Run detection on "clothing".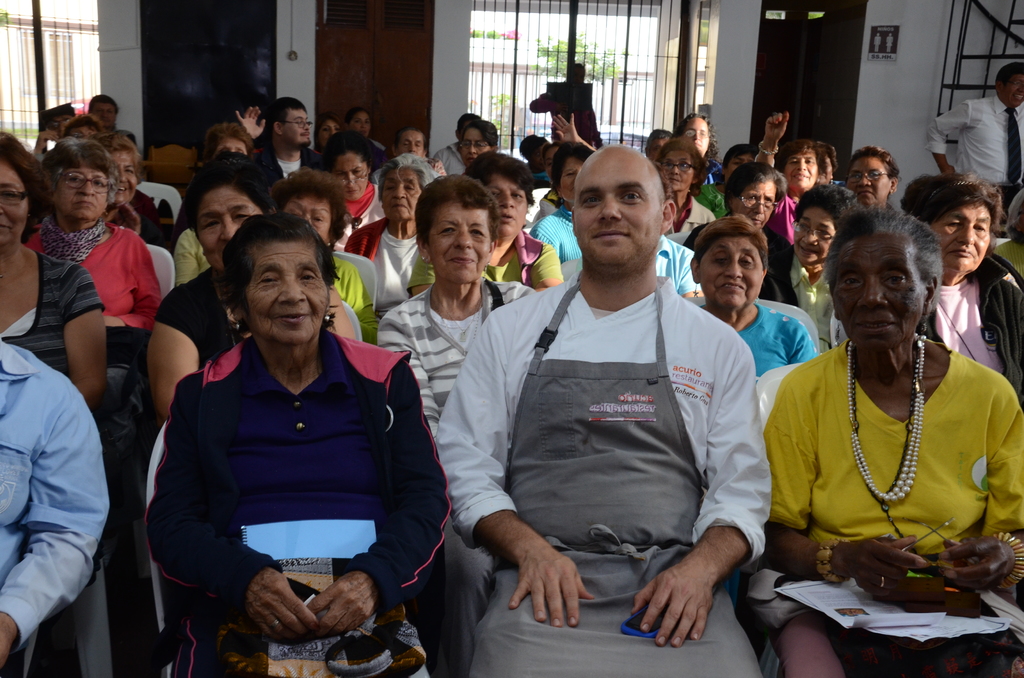
Result: 529, 202, 579, 276.
